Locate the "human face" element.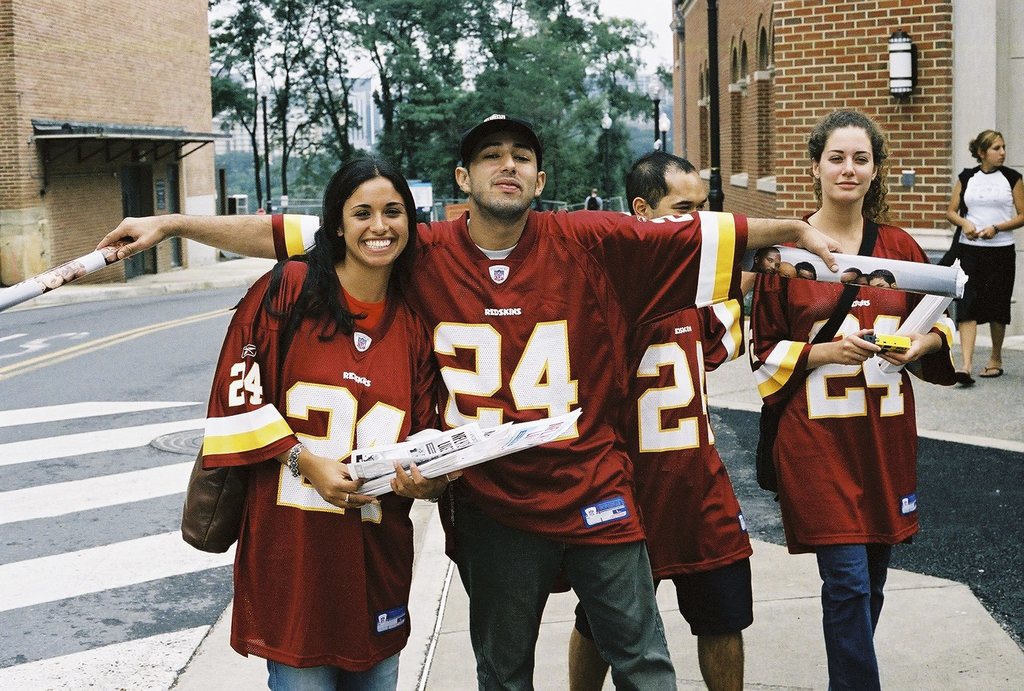
Element bbox: <bbox>983, 134, 1004, 169</bbox>.
